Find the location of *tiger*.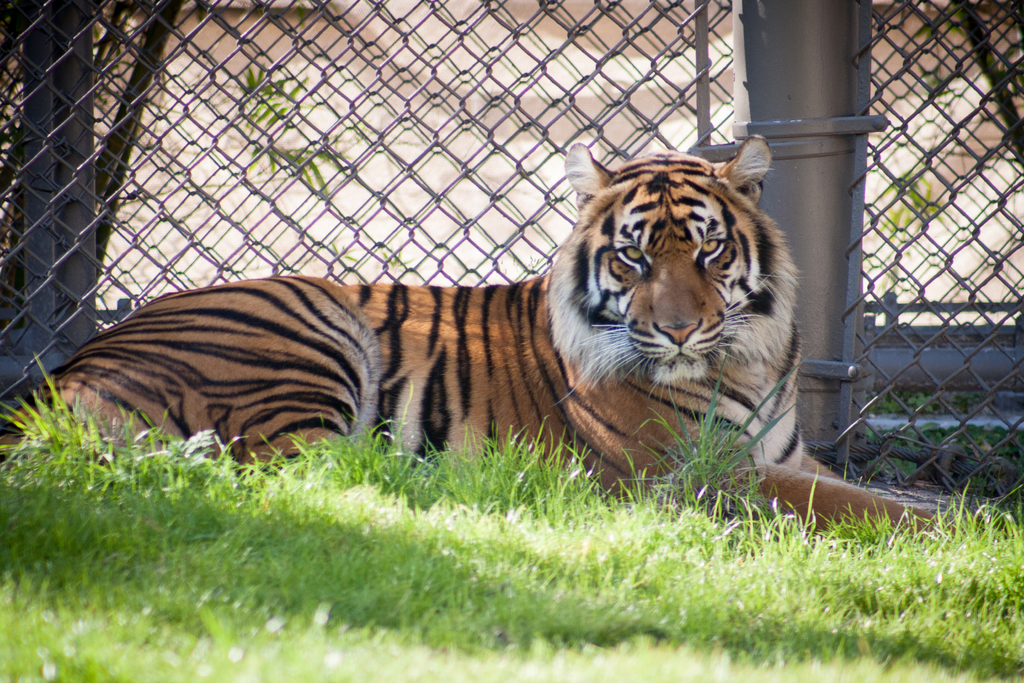
Location: left=0, top=131, right=970, bottom=550.
